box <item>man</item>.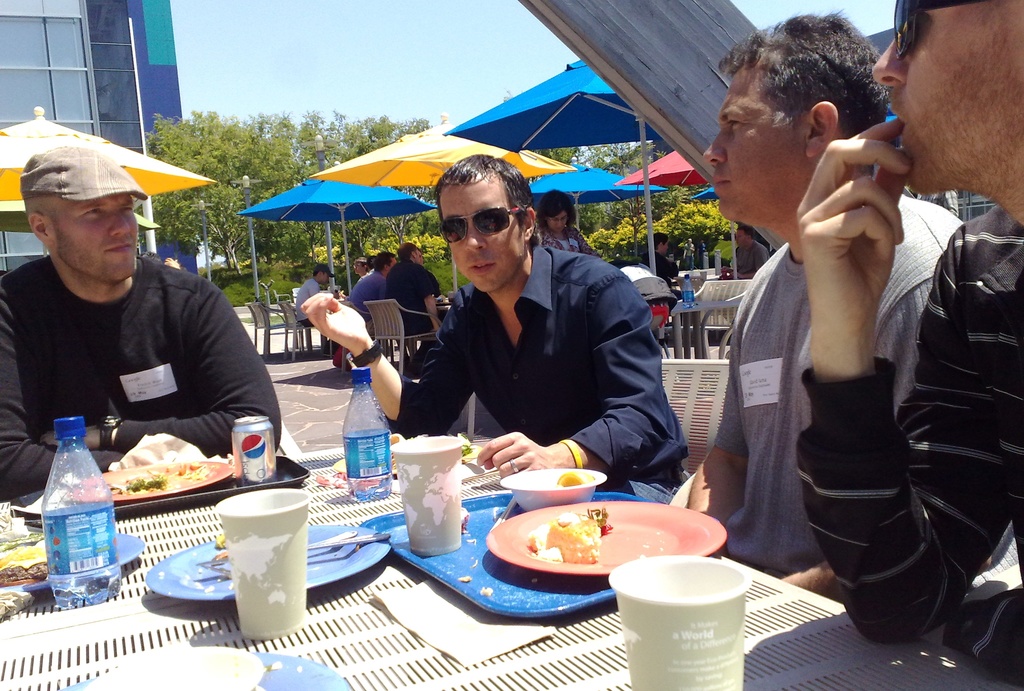
region(384, 241, 450, 375).
